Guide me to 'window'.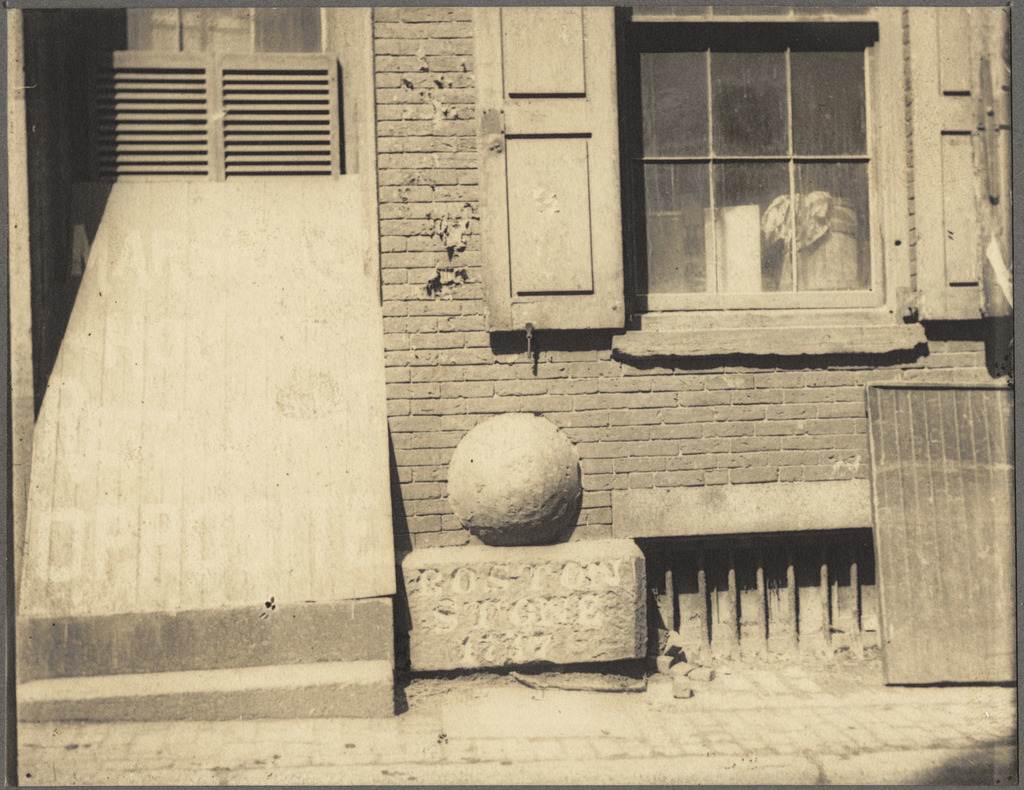
Guidance: (x1=647, y1=5, x2=907, y2=341).
